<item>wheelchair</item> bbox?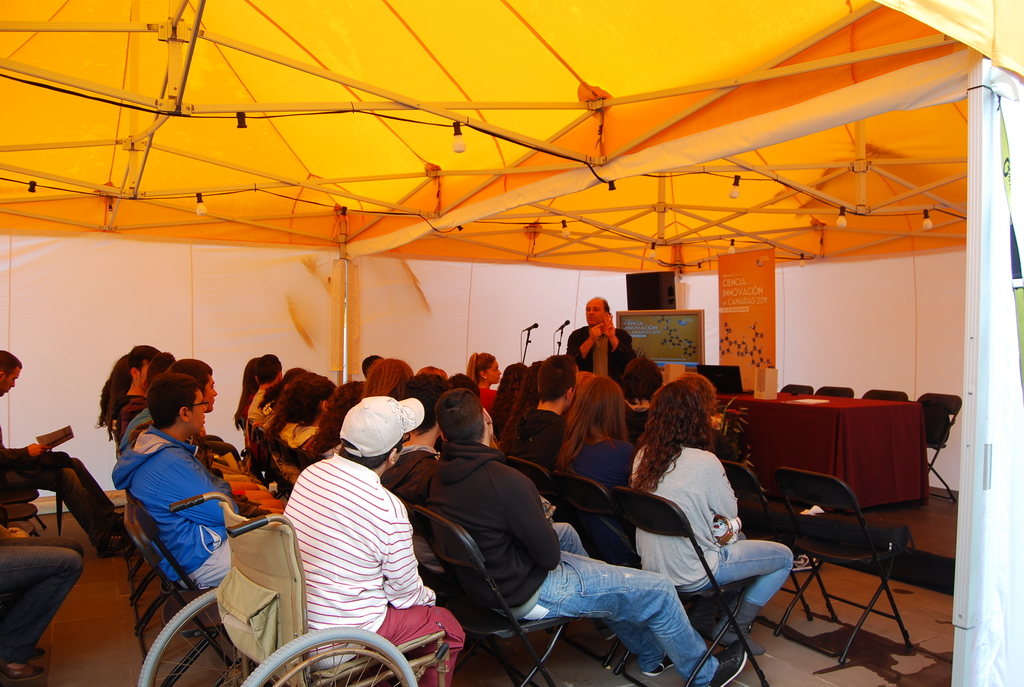
{"left": 136, "top": 491, "right": 453, "bottom": 686}
